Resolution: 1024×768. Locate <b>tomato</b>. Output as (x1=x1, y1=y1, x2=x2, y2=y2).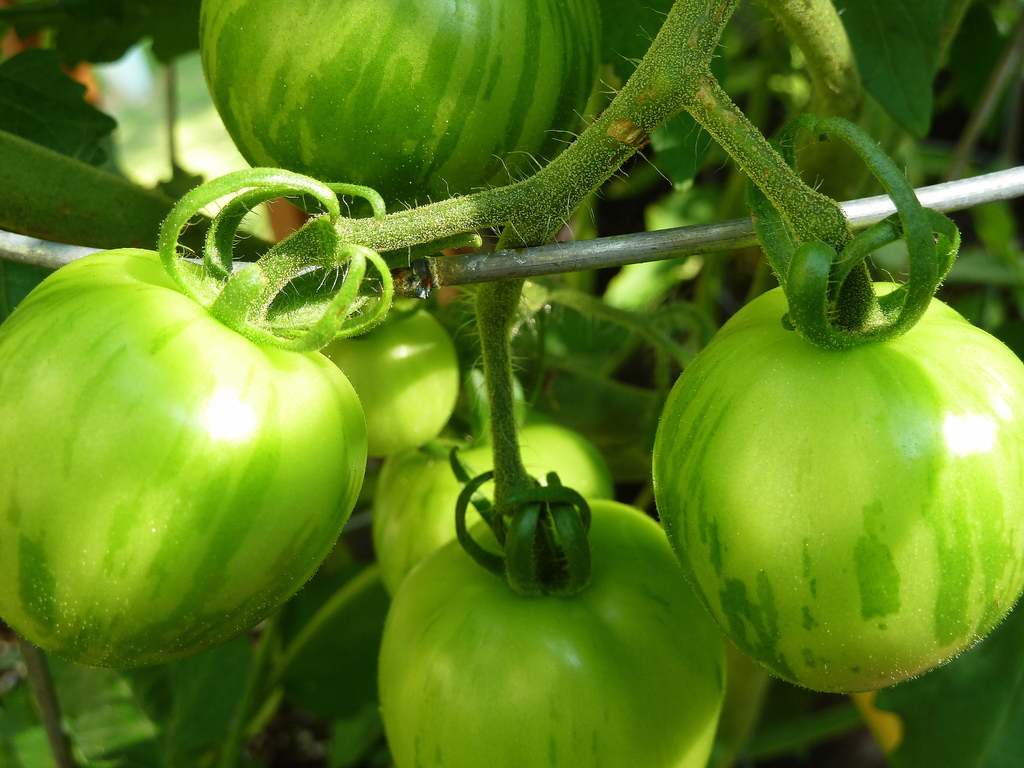
(x1=202, y1=0, x2=595, y2=236).
